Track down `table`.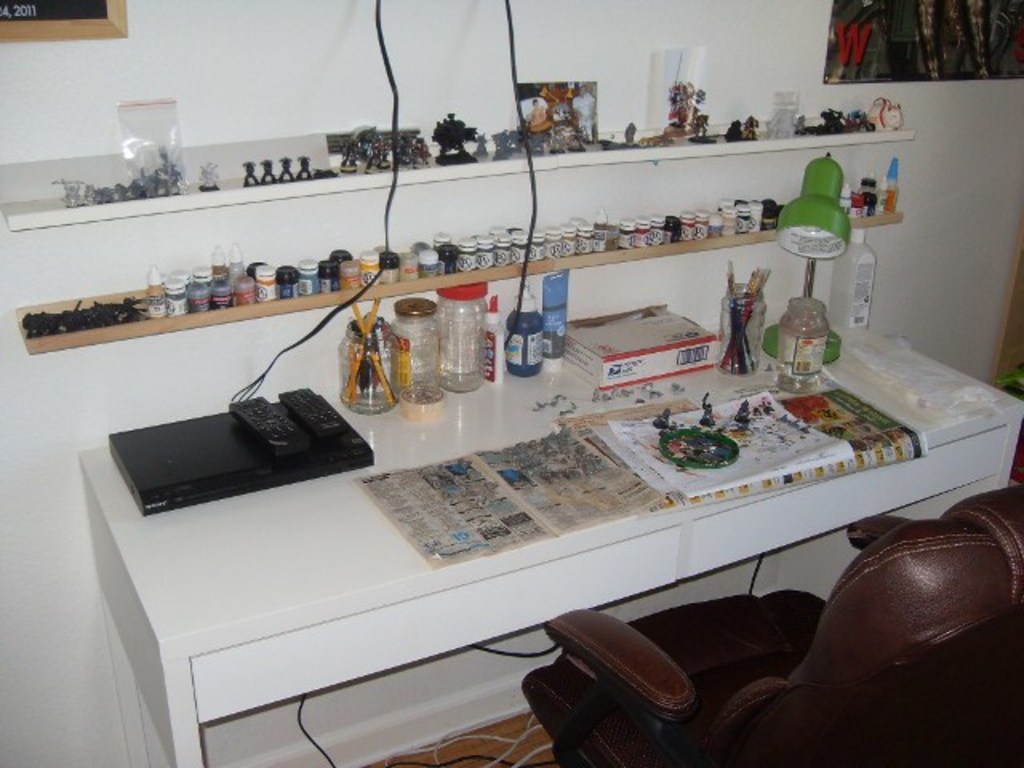
Tracked to <region>82, 326, 1022, 766</region>.
